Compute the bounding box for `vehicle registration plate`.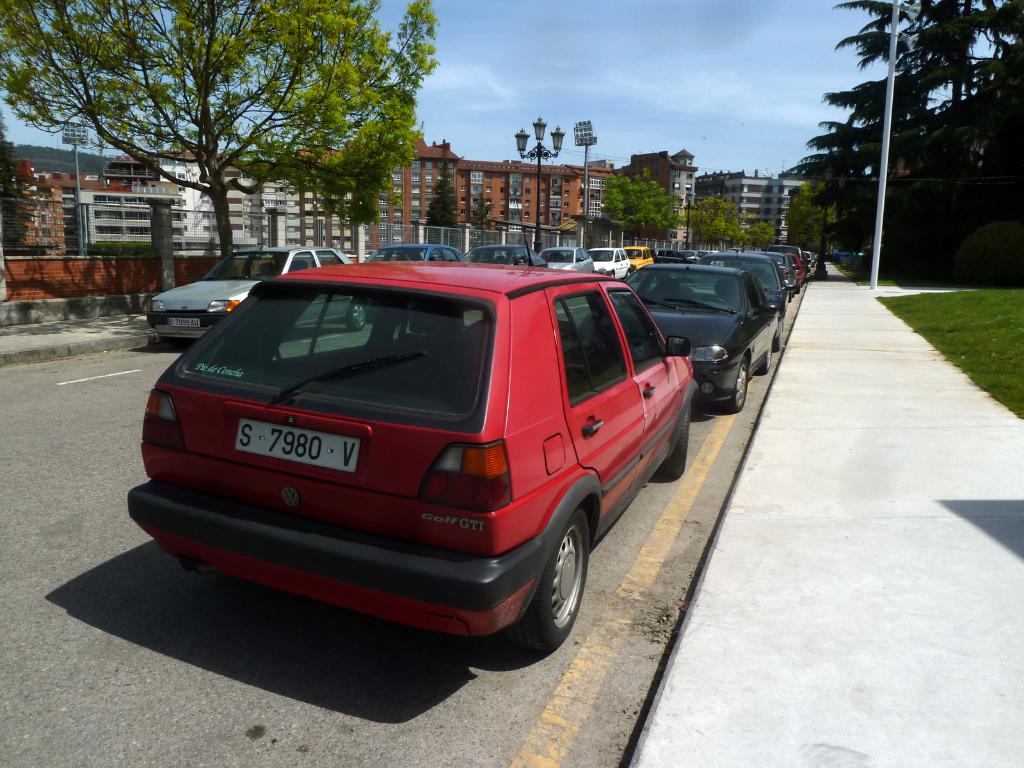
(left=229, top=420, right=358, bottom=472).
